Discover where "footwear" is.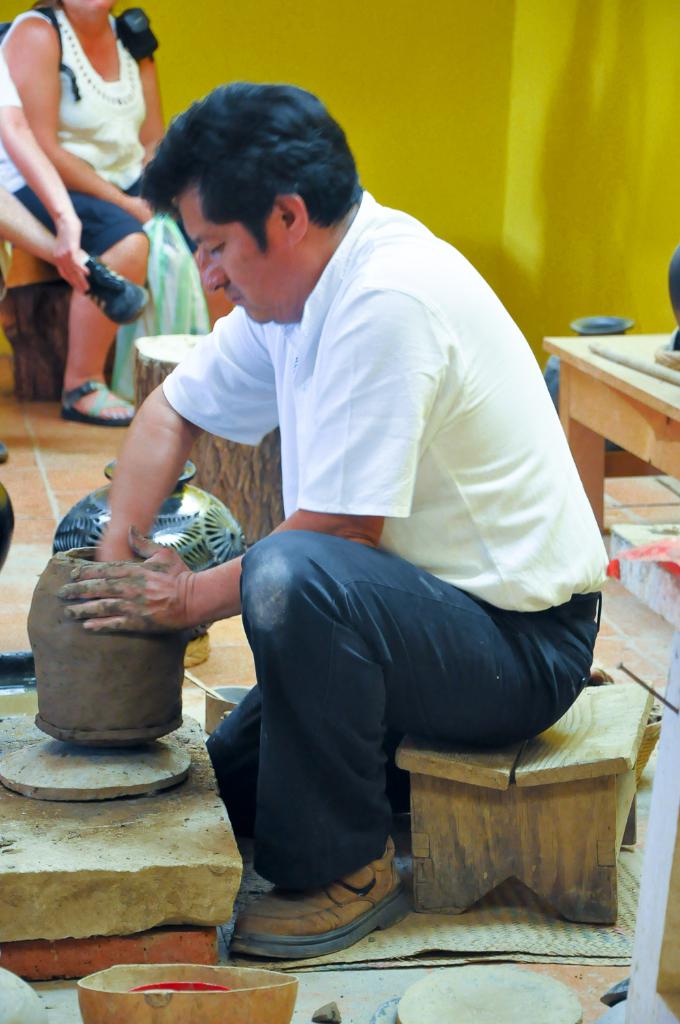
Discovered at <bbox>83, 255, 146, 330</bbox>.
